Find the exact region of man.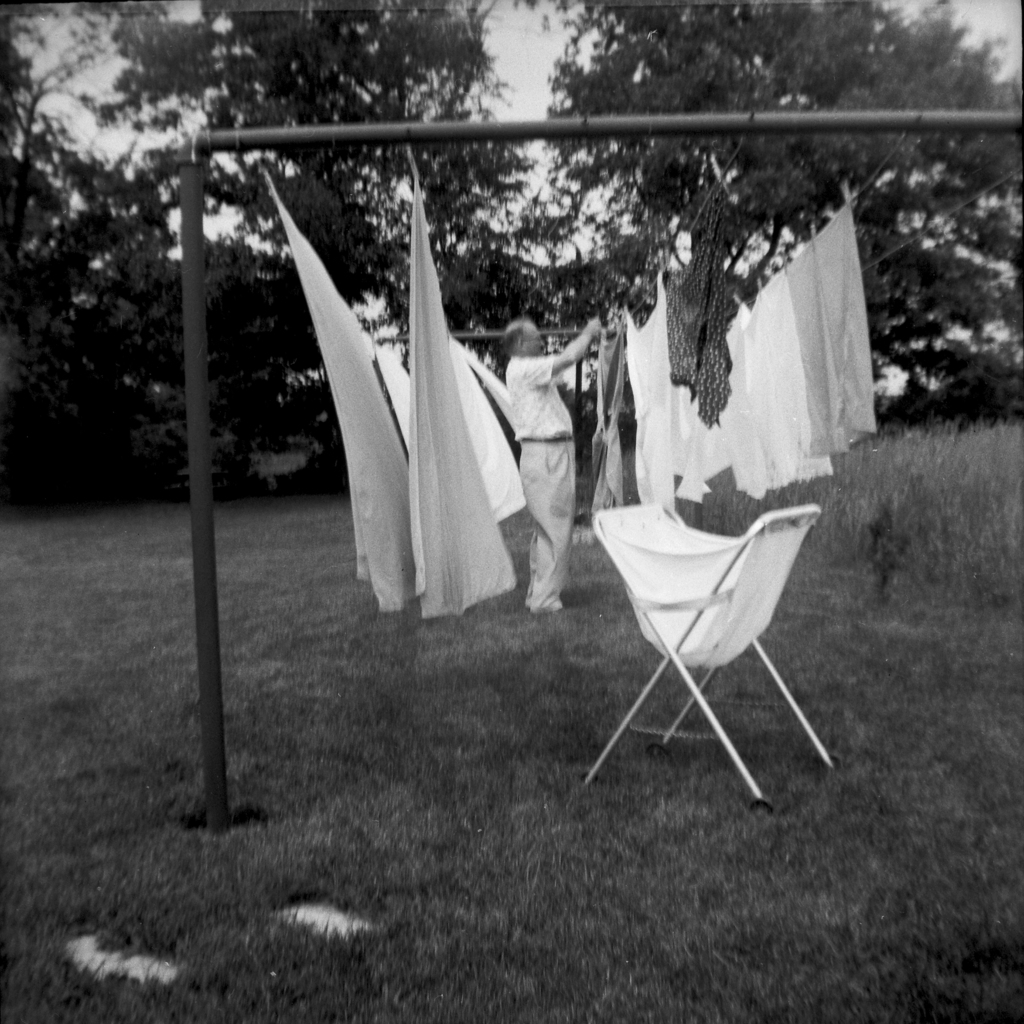
Exact region: region(508, 317, 600, 613).
